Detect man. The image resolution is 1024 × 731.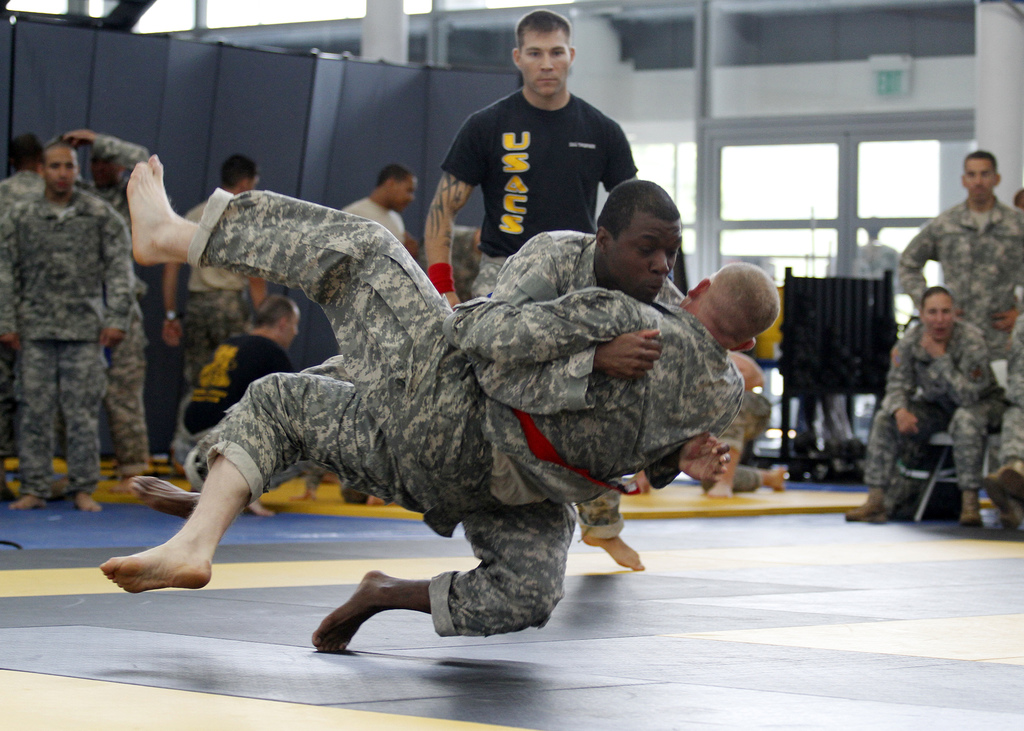
[874, 270, 1006, 511].
